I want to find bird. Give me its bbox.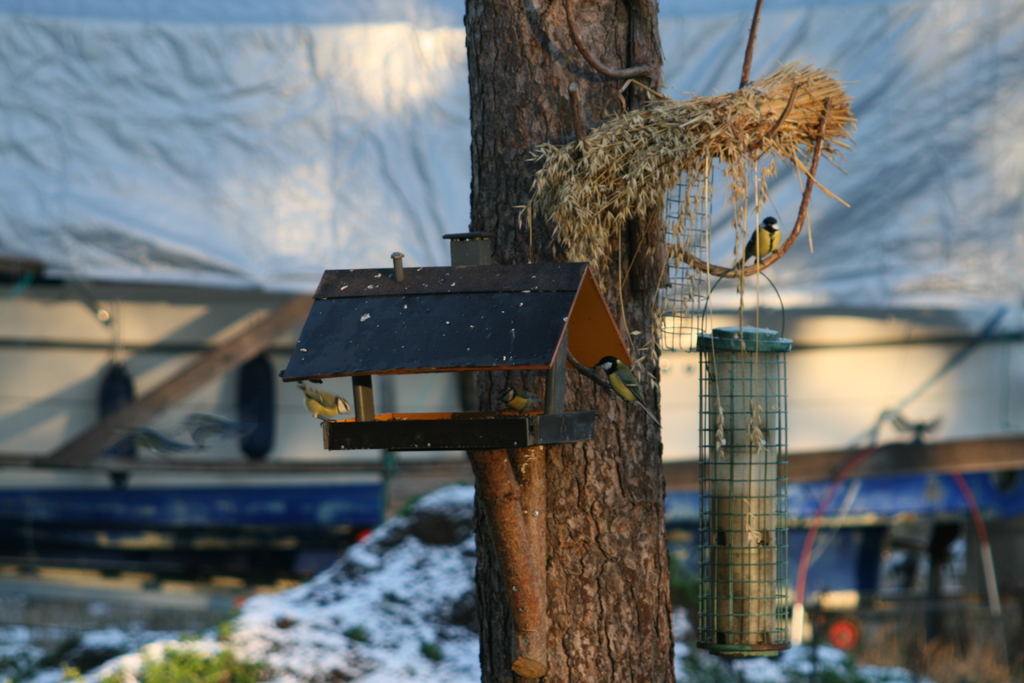
593/357/663/427.
